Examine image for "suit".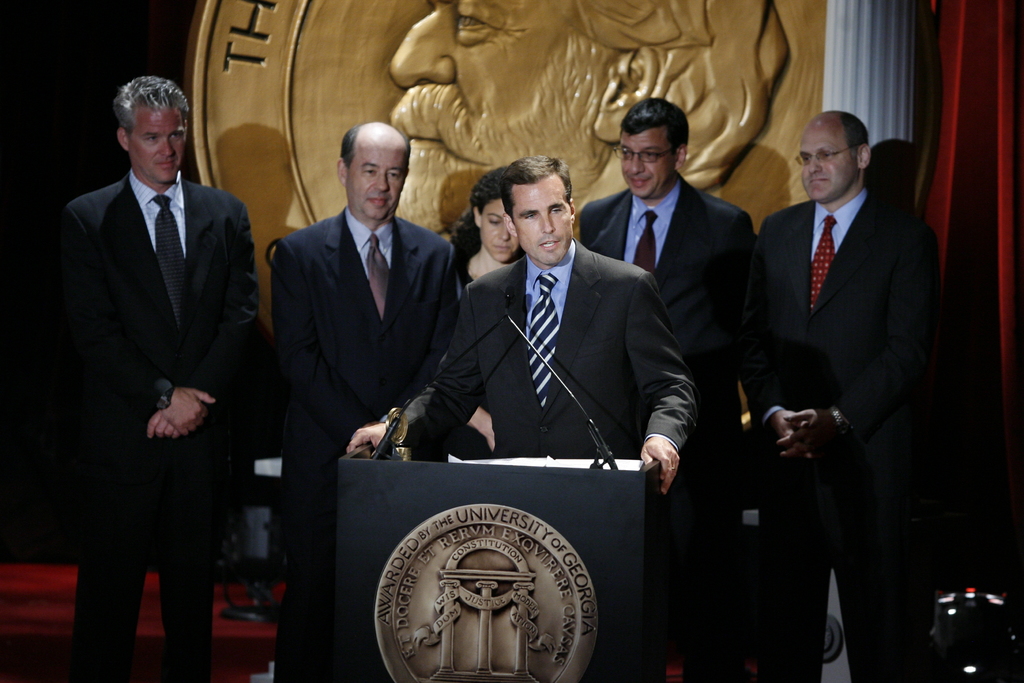
Examination result: 382:239:700:531.
